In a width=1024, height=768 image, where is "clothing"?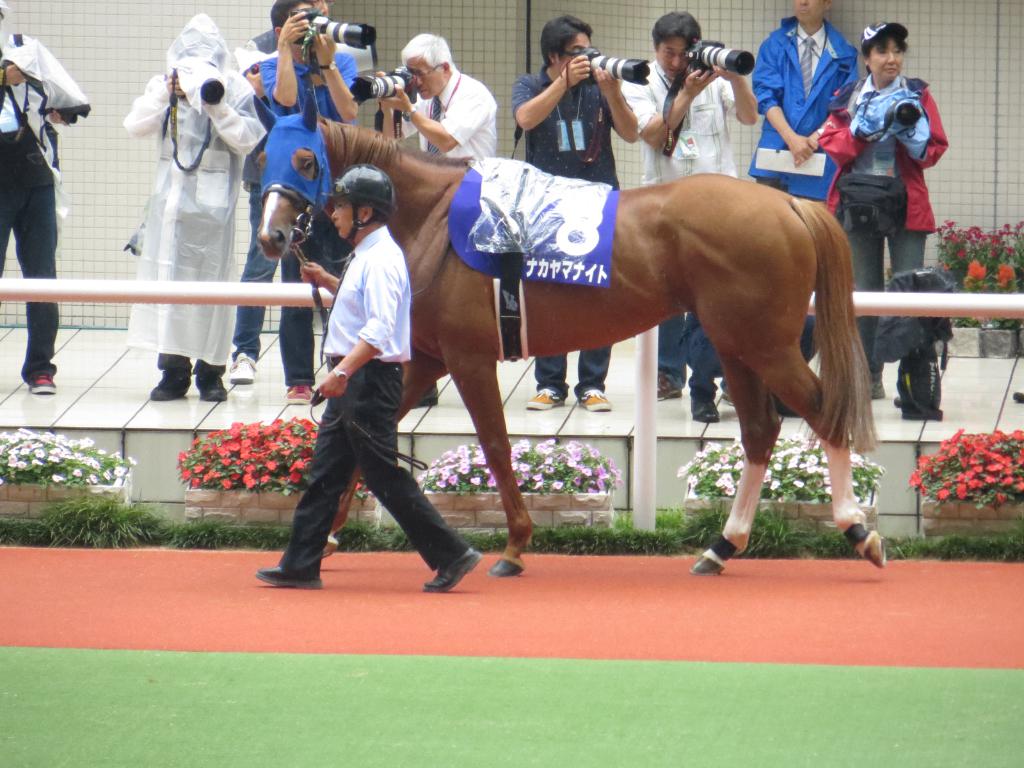
Rect(397, 73, 502, 175).
